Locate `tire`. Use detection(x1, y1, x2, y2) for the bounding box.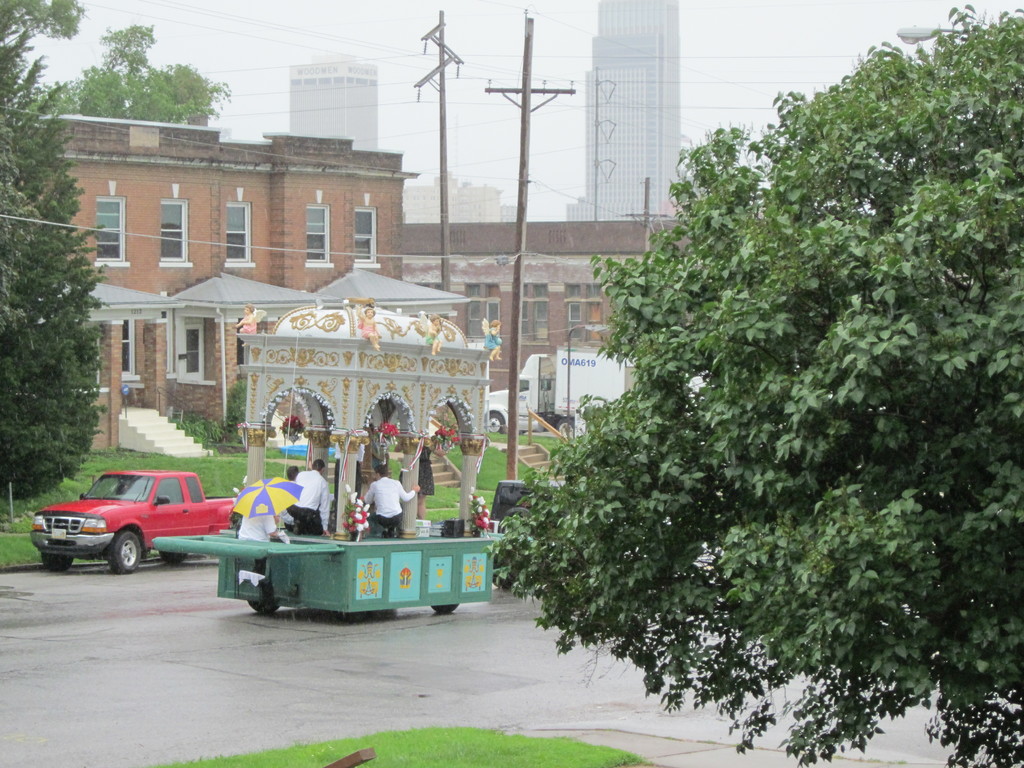
detection(156, 550, 188, 565).
